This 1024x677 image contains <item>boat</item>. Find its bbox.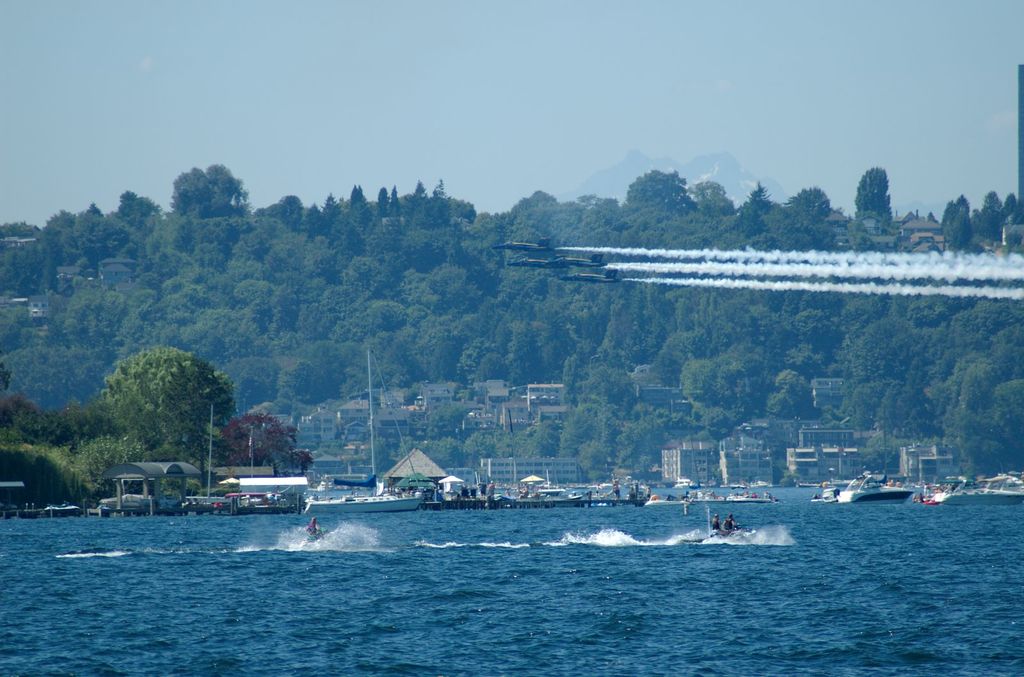
Rect(836, 470, 915, 504).
